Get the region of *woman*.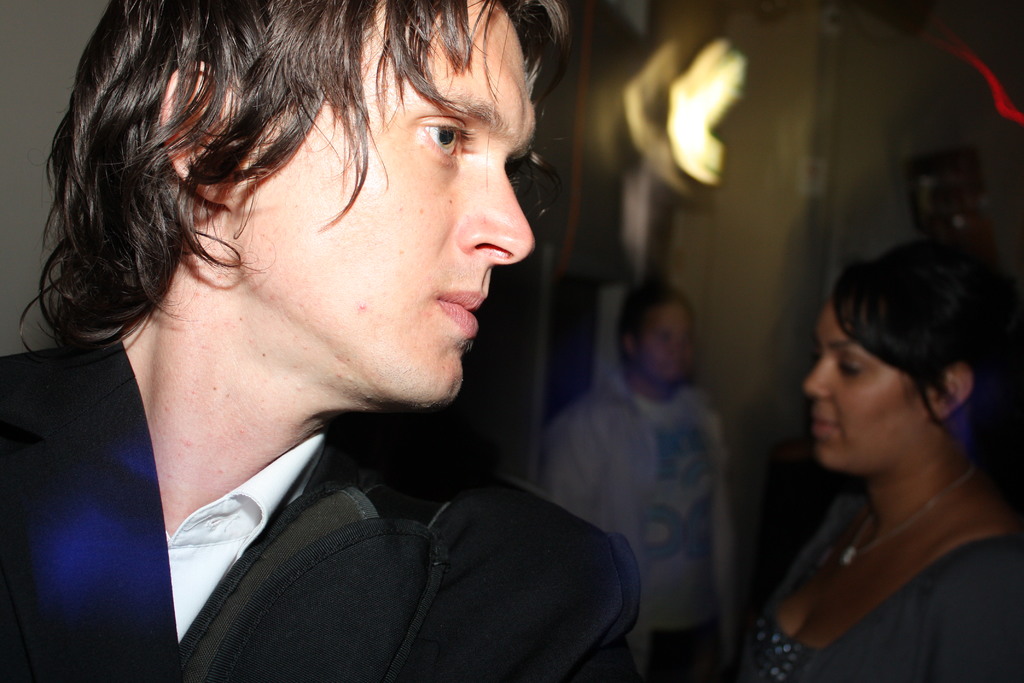
select_region(719, 218, 1023, 682).
